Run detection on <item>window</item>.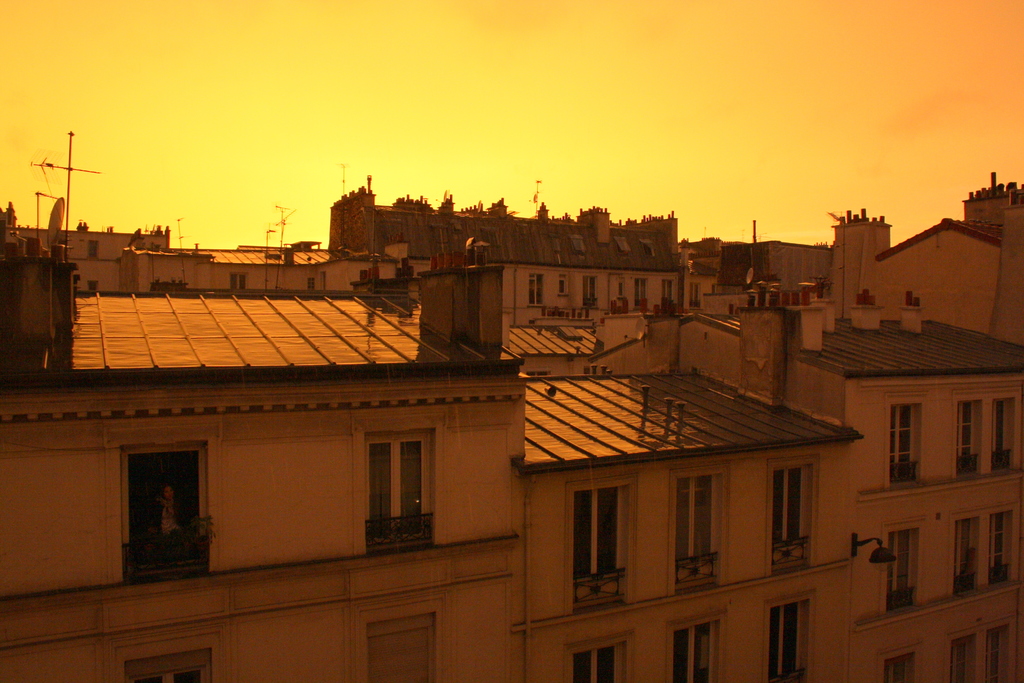
Result: detection(764, 589, 819, 682).
